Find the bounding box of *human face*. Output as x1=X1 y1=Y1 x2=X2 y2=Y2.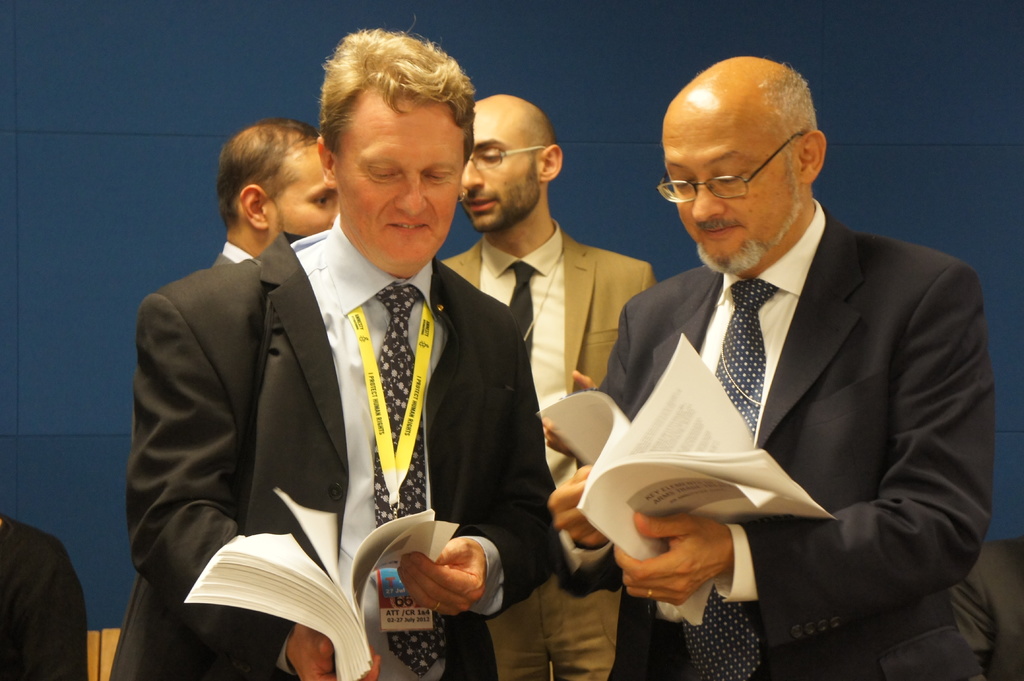
x1=459 y1=120 x2=543 y2=230.
